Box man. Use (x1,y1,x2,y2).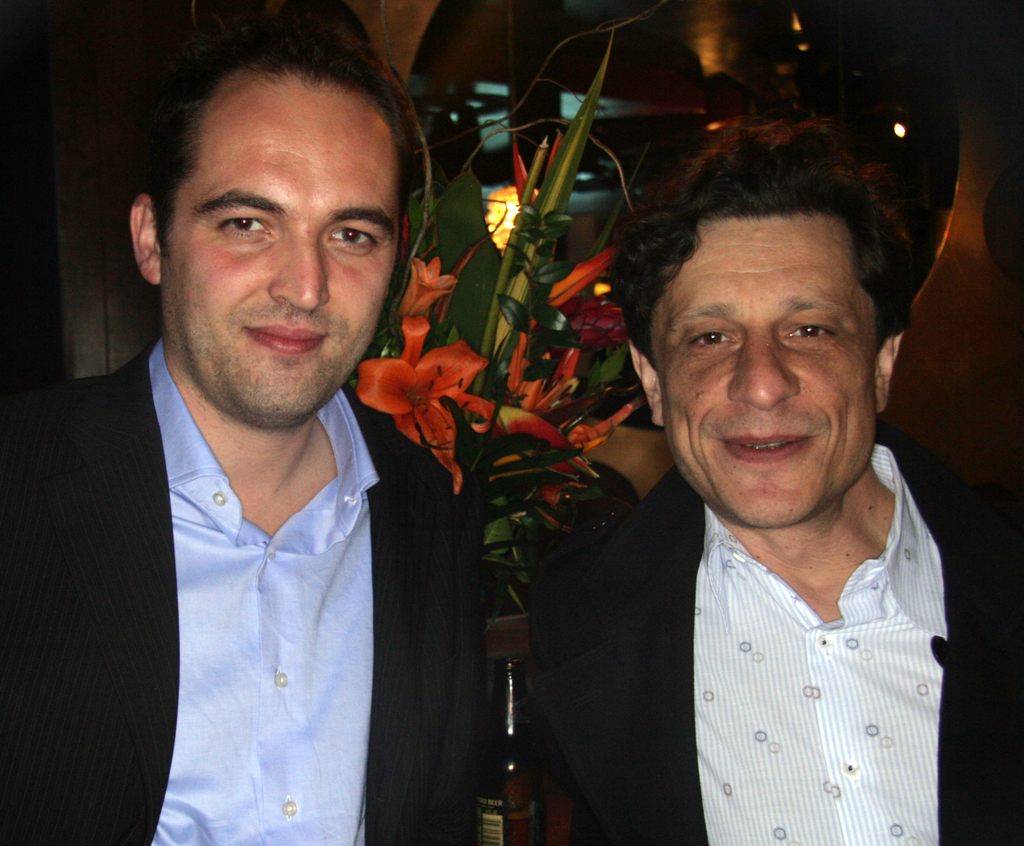
(0,7,480,845).
